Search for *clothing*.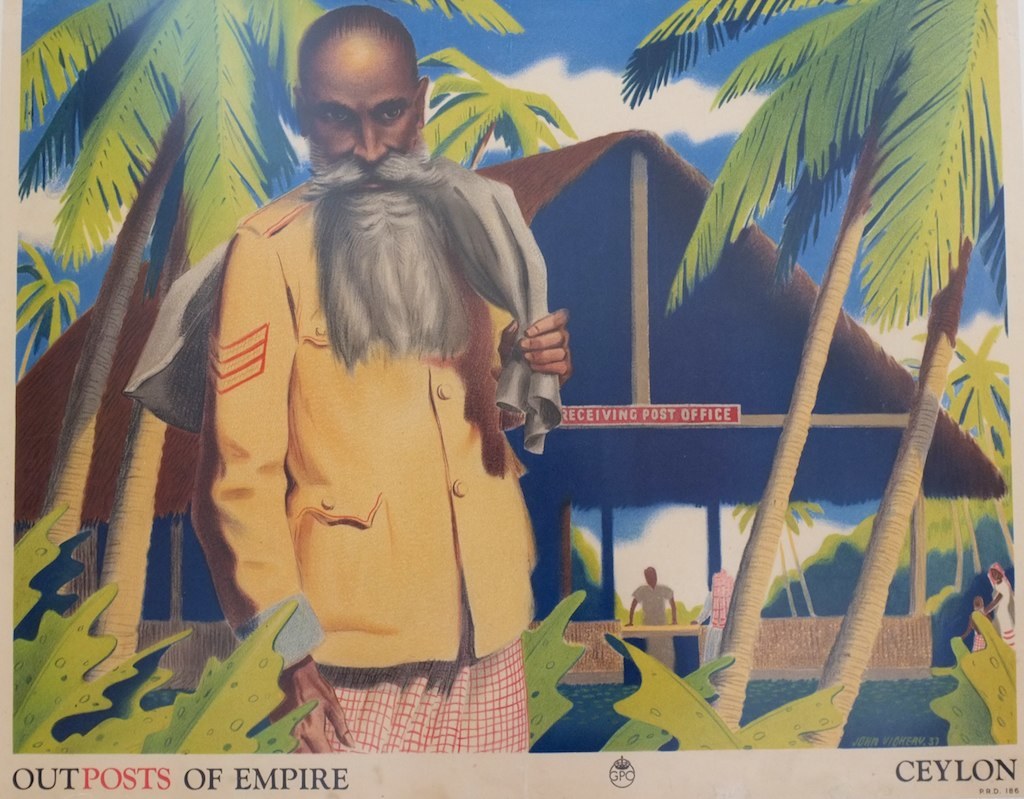
Found at (189,164,543,757).
